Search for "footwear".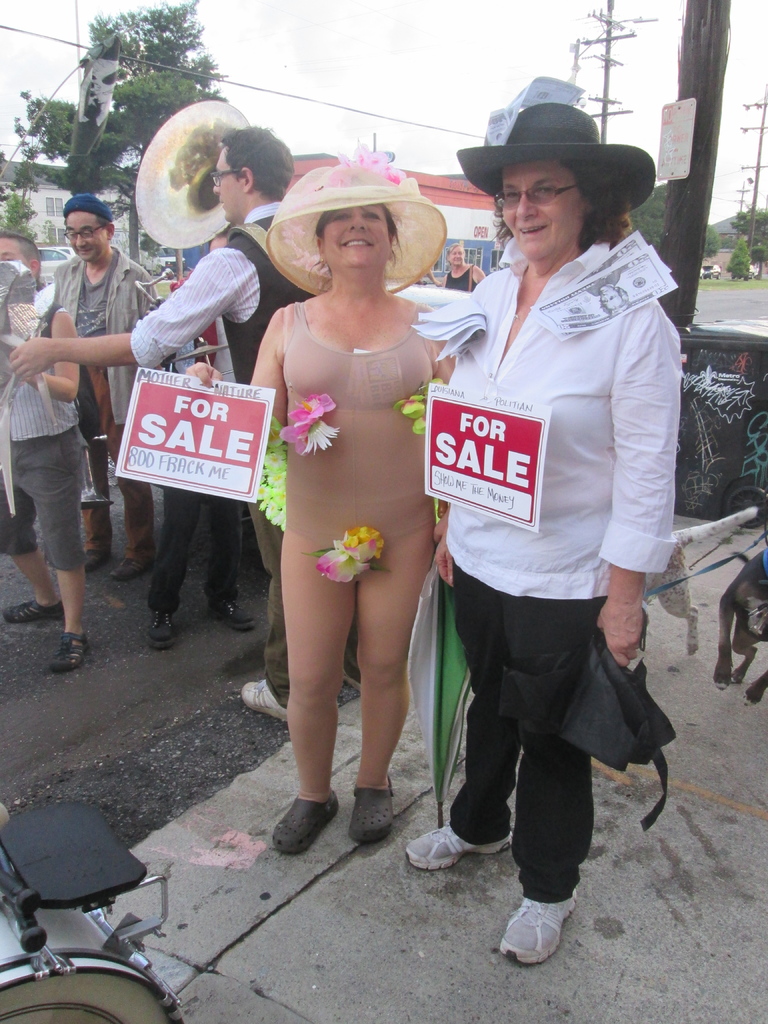
Found at x1=214 y1=599 x2=254 y2=630.
